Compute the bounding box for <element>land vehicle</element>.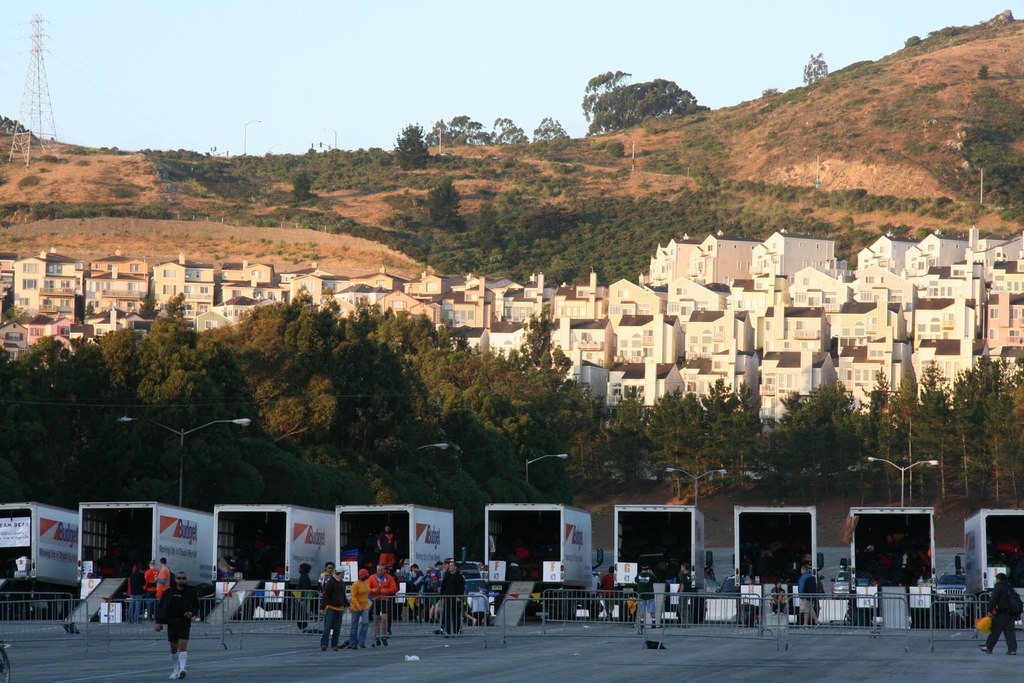
box=[844, 505, 936, 628].
